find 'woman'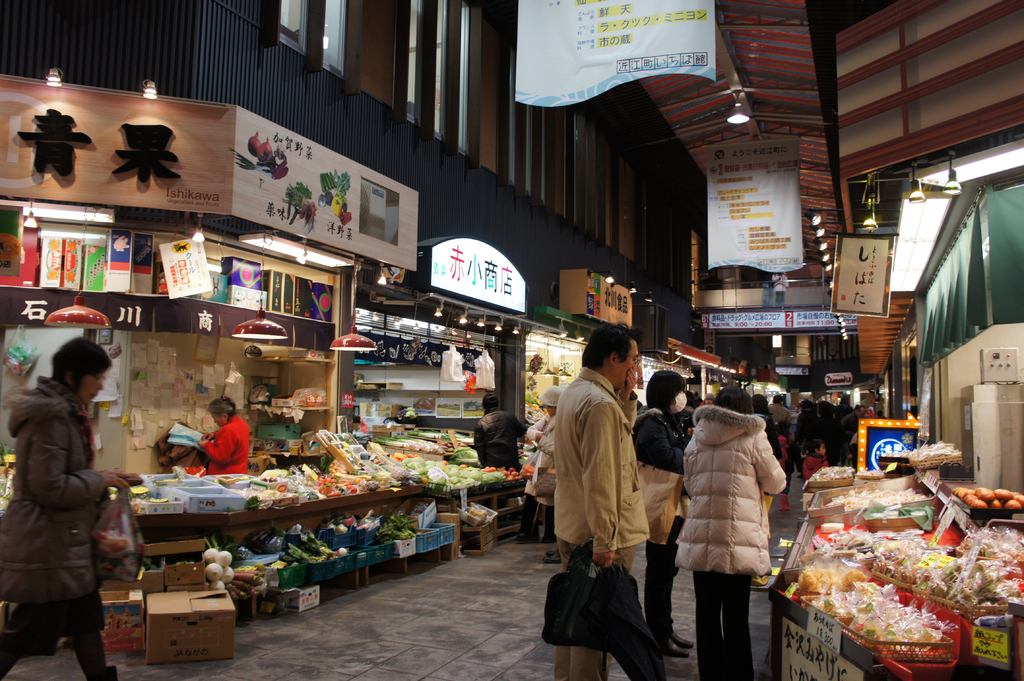
[x1=632, y1=362, x2=683, y2=668]
